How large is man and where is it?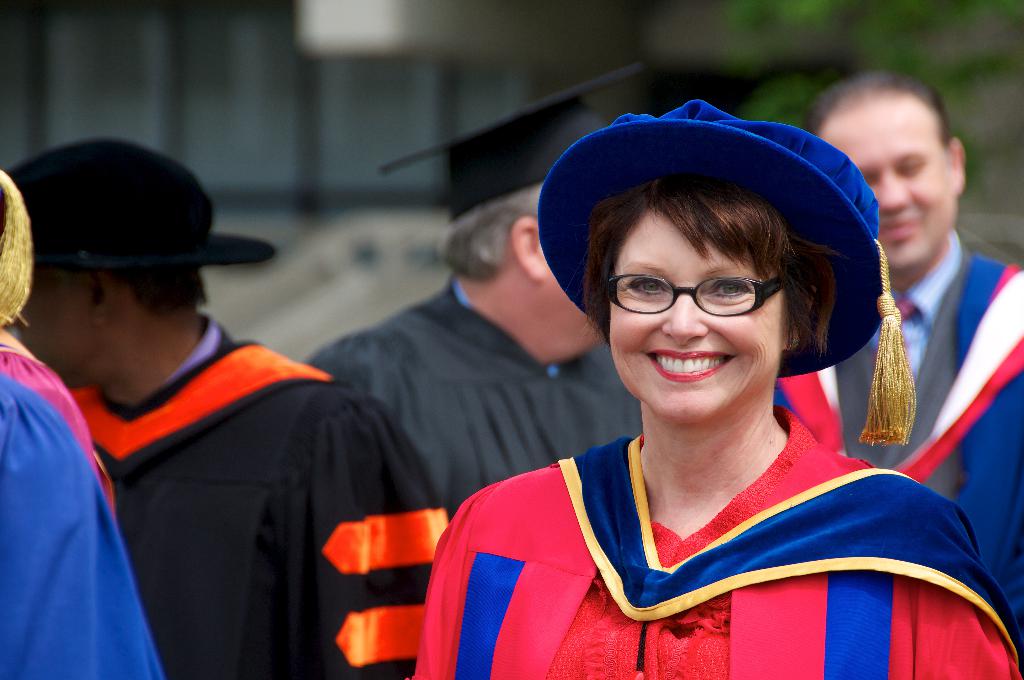
Bounding box: [left=803, top=70, right=1023, bottom=617].
